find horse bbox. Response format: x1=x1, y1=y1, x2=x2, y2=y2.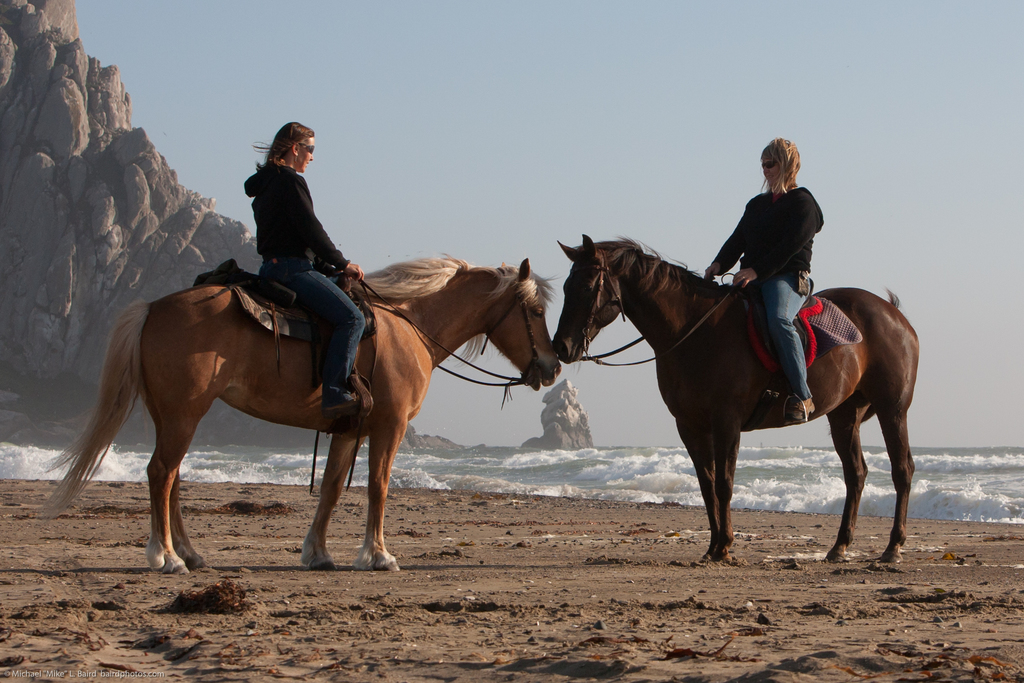
x1=36, y1=257, x2=559, y2=579.
